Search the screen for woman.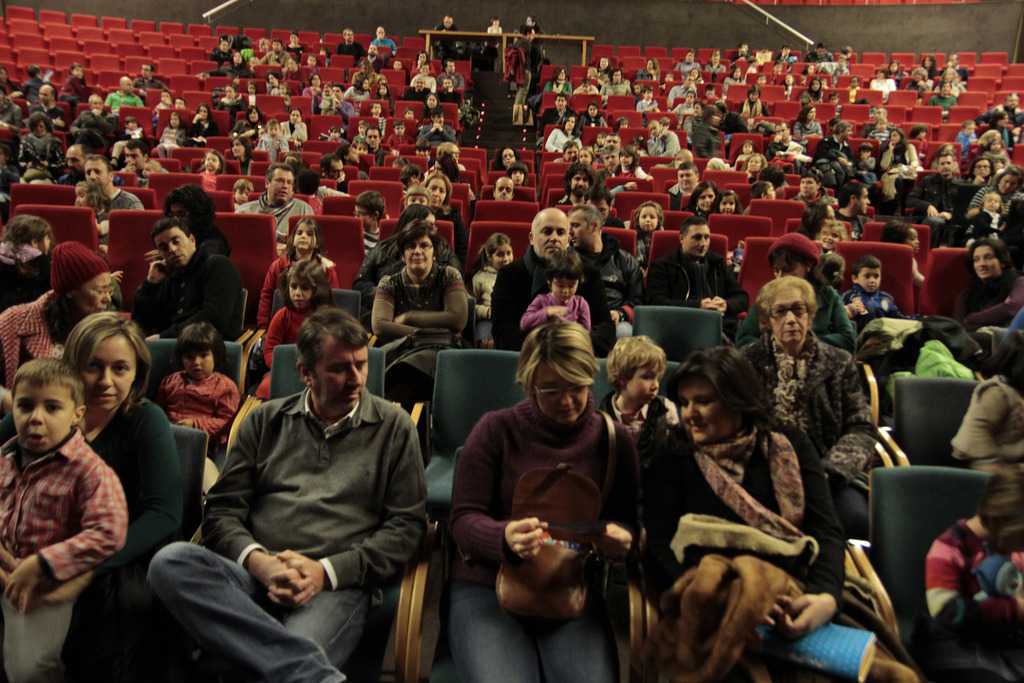
Found at {"left": 371, "top": 220, "right": 470, "bottom": 416}.
